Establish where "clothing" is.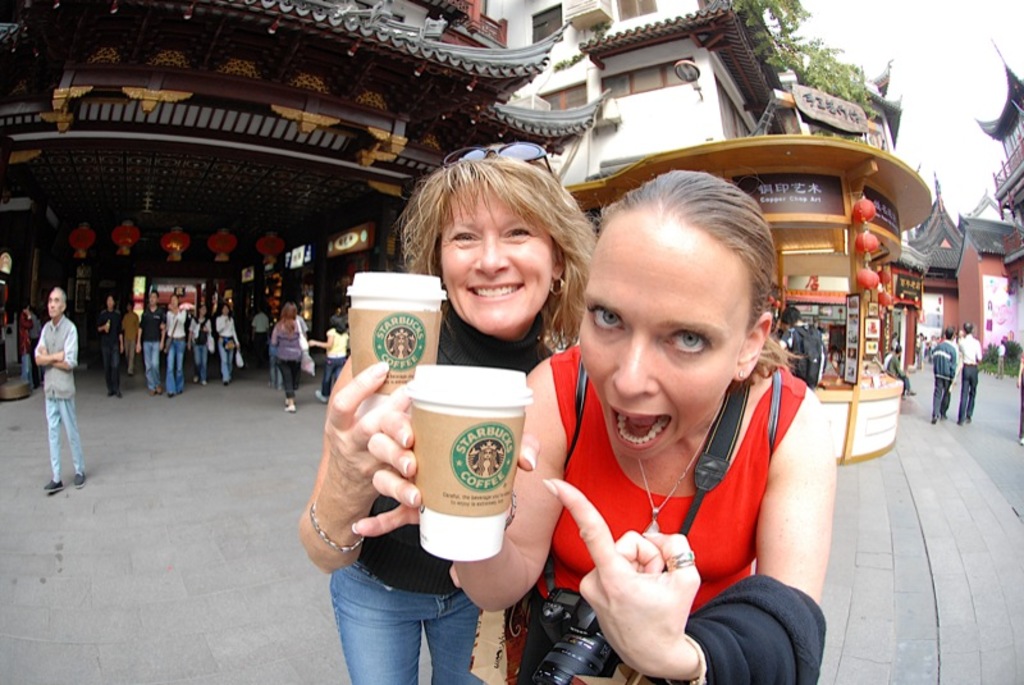
Established at box=[96, 312, 127, 389].
